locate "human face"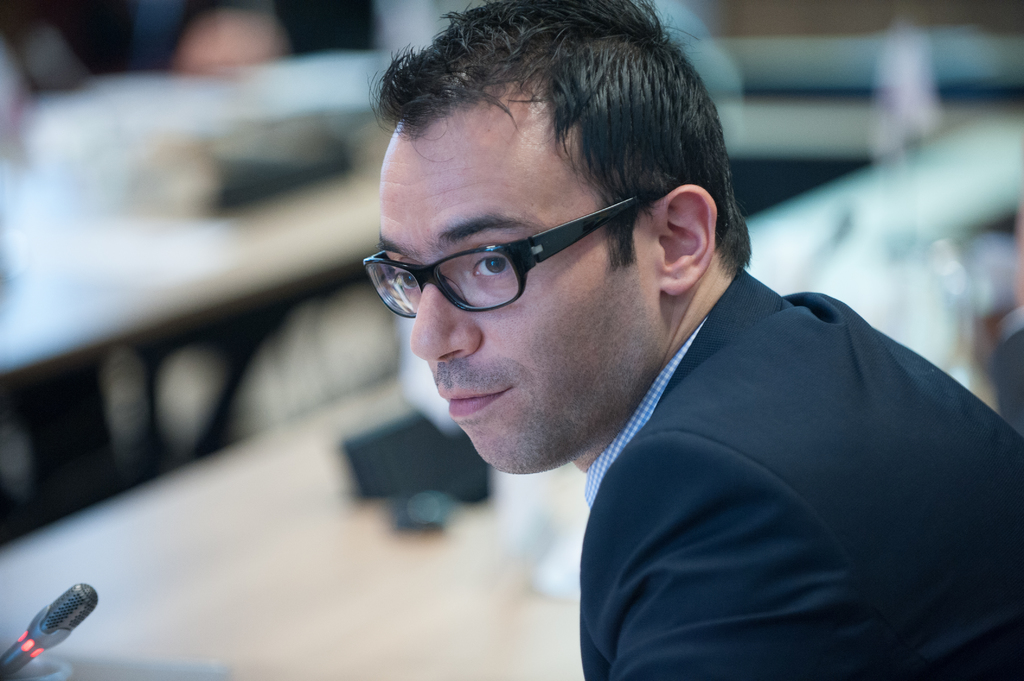
{"x1": 378, "y1": 108, "x2": 662, "y2": 473}
